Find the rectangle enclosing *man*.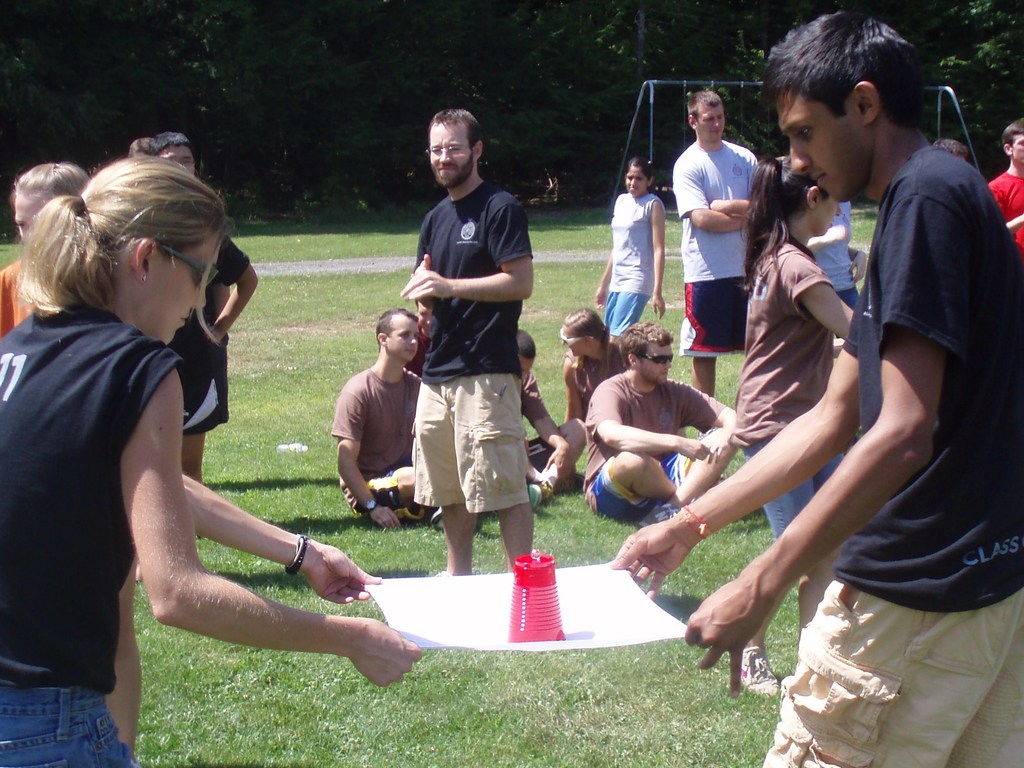
(666,88,768,397).
